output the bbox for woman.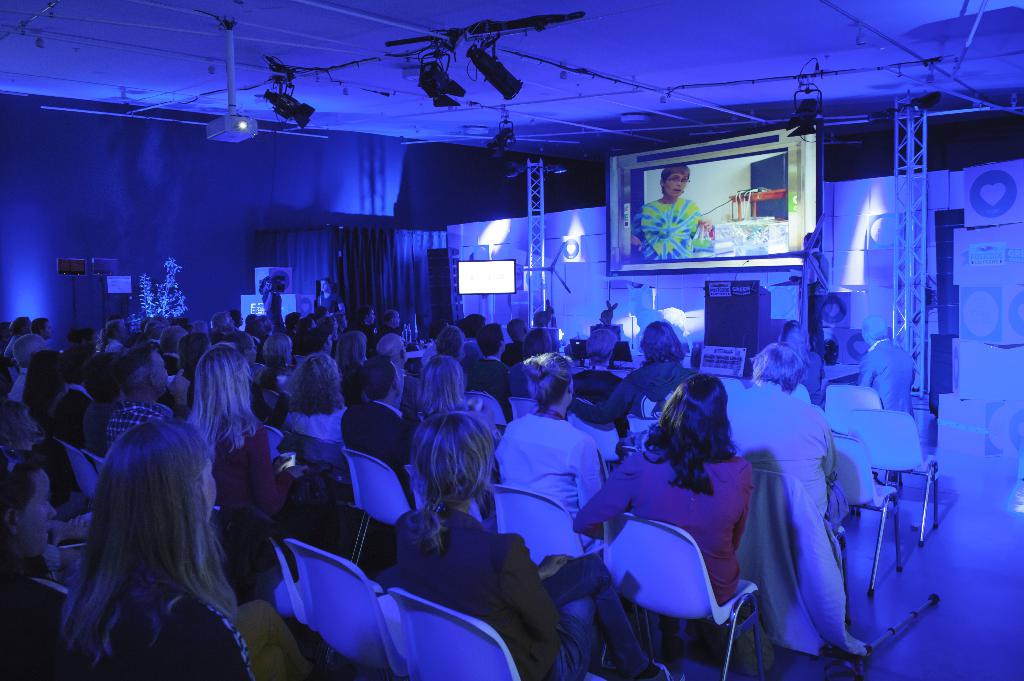
(left=0, top=394, right=107, bottom=536).
